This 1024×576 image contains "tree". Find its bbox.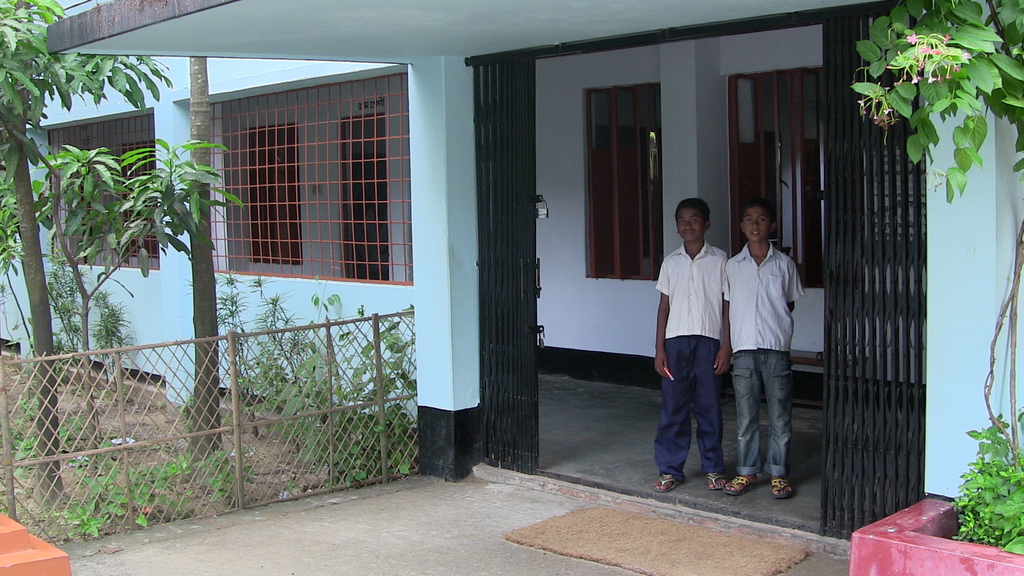
Rect(0, 0, 243, 511).
